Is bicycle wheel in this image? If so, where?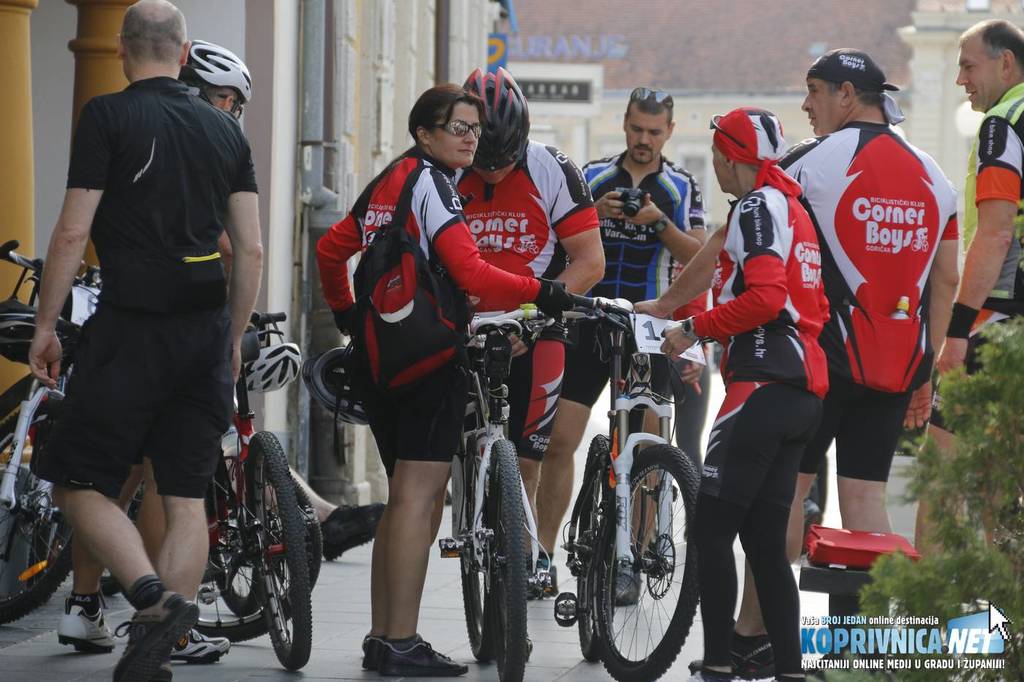
Yes, at bbox=[571, 436, 618, 662].
